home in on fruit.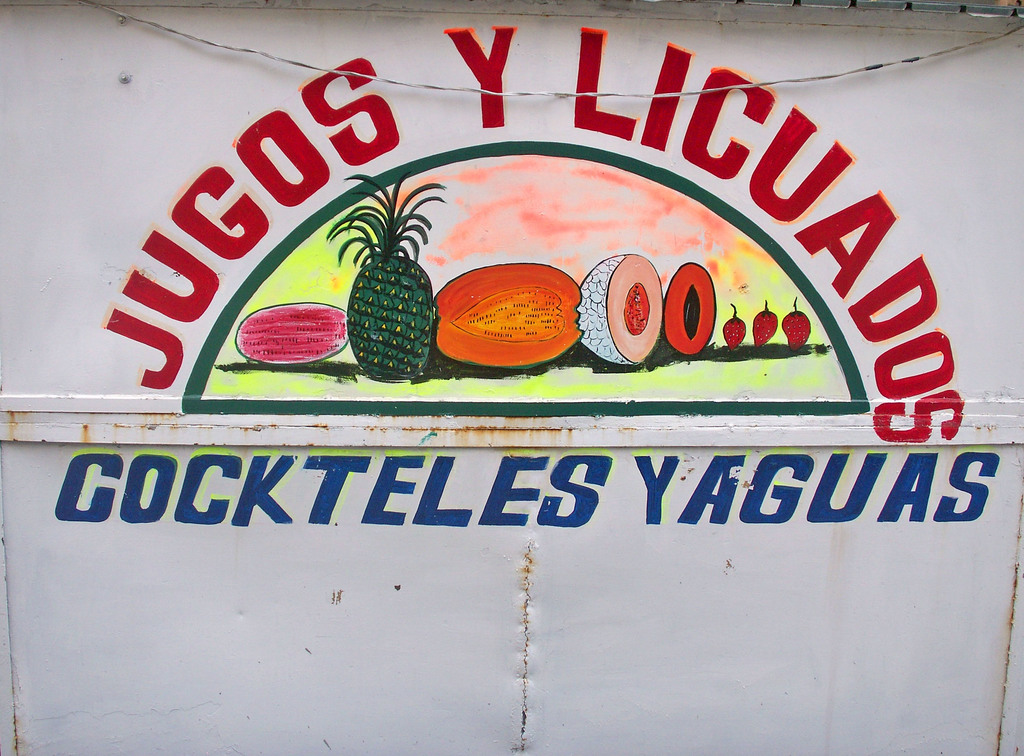
Homed in at locate(574, 250, 666, 362).
